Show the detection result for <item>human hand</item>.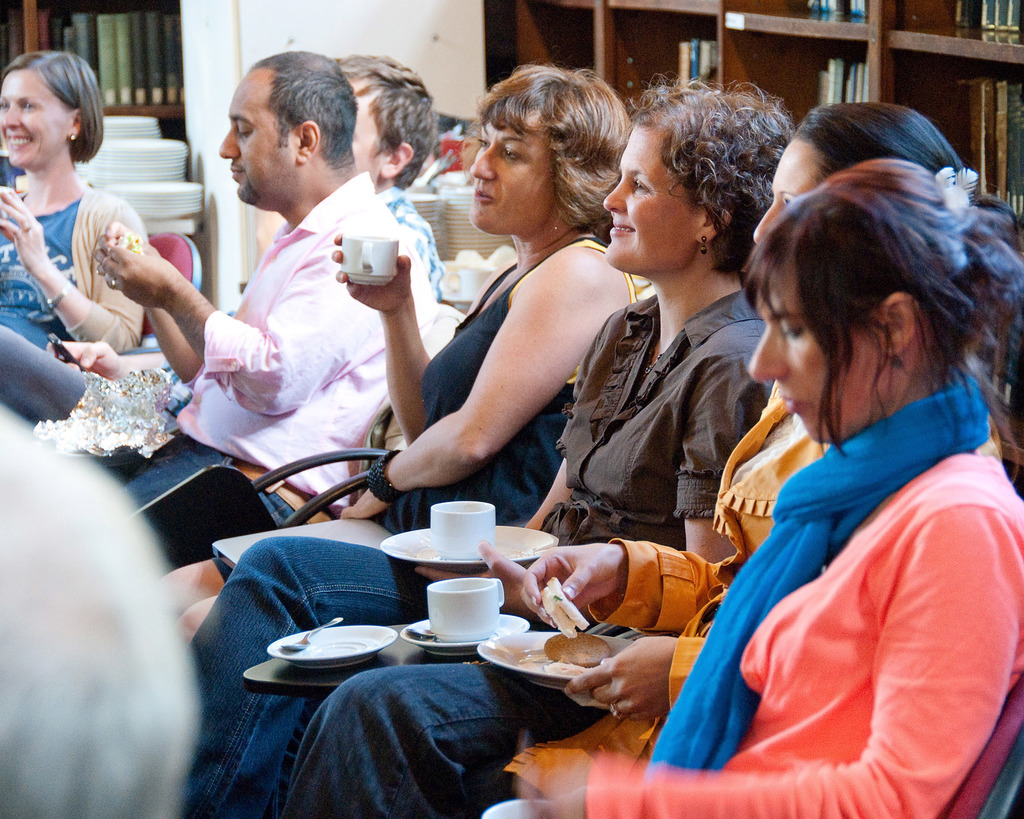
[x1=93, y1=218, x2=161, y2=274].
